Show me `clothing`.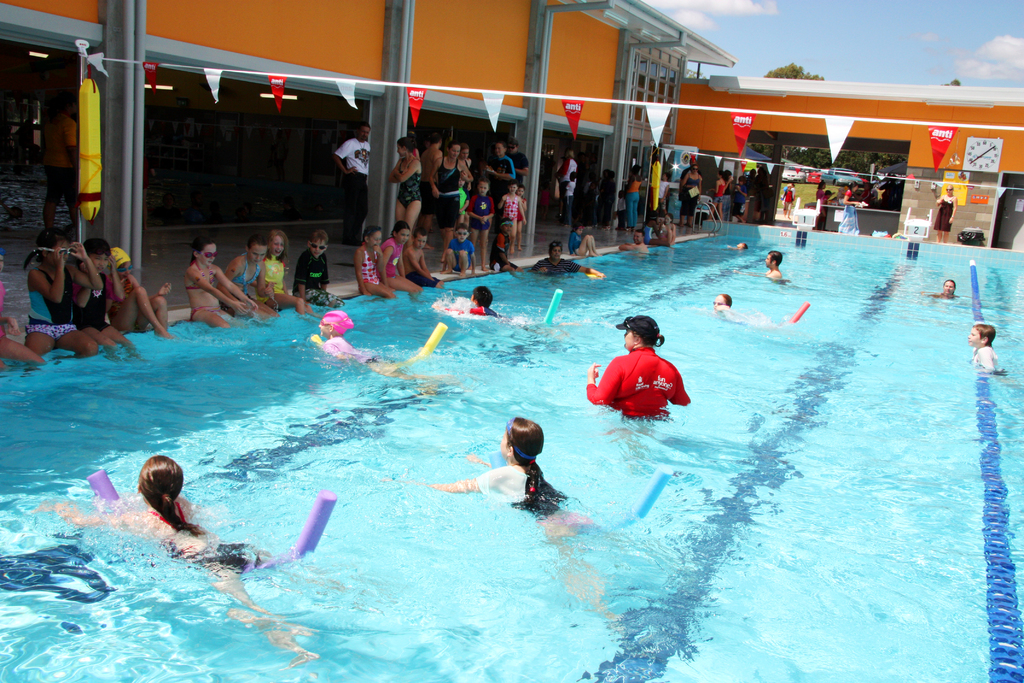
`clothing` is here: detection(733, 182, 746, 217).
